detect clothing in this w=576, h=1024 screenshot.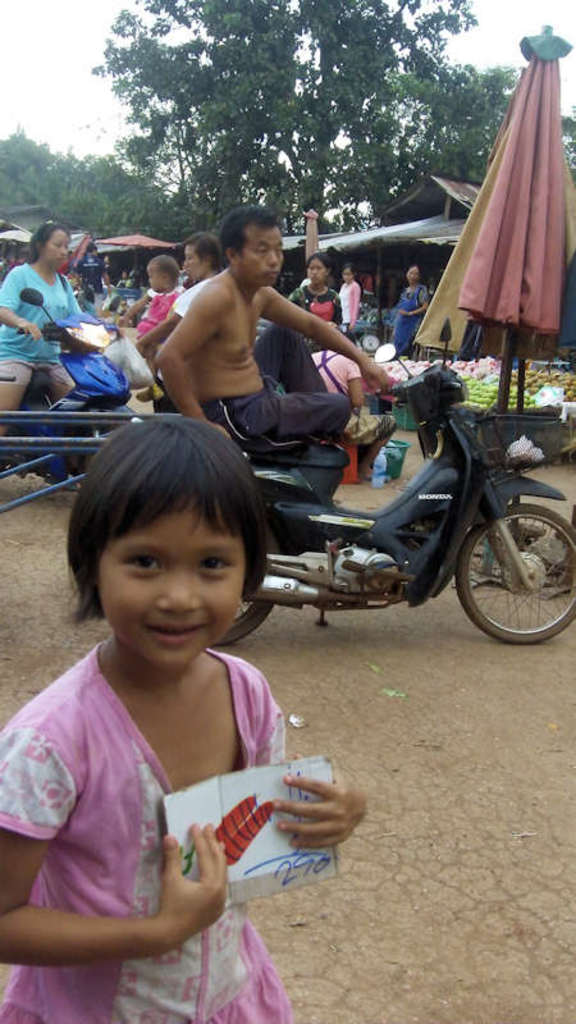
Detection: left=282, top=287, right=346, bottom=324.
